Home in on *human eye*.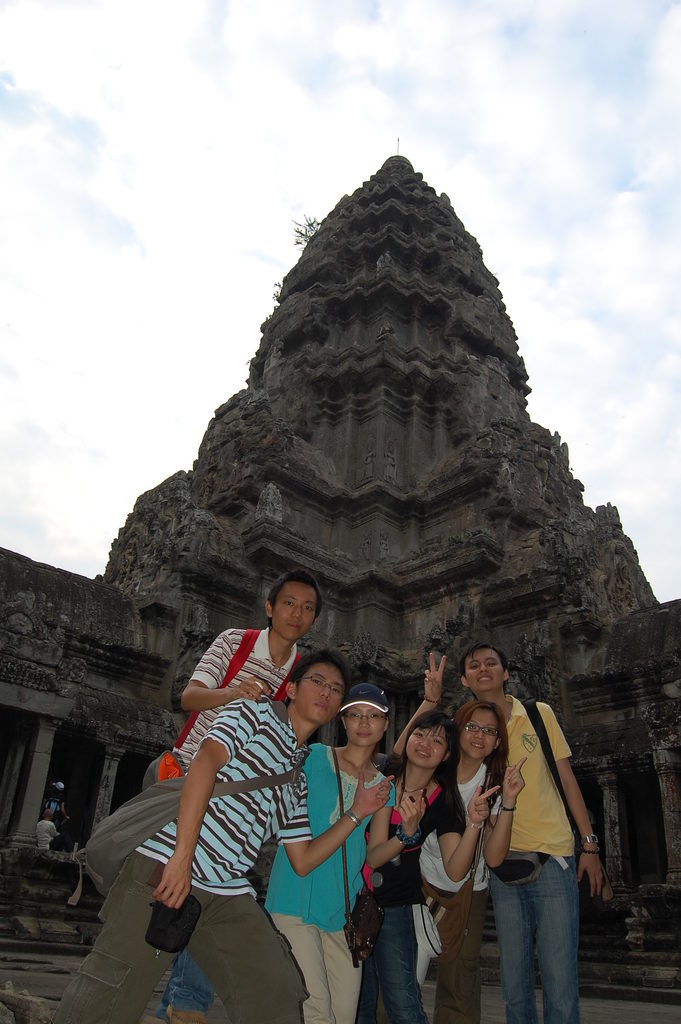
Homed in at (left=349, top=710, right=361, bottom=720).
